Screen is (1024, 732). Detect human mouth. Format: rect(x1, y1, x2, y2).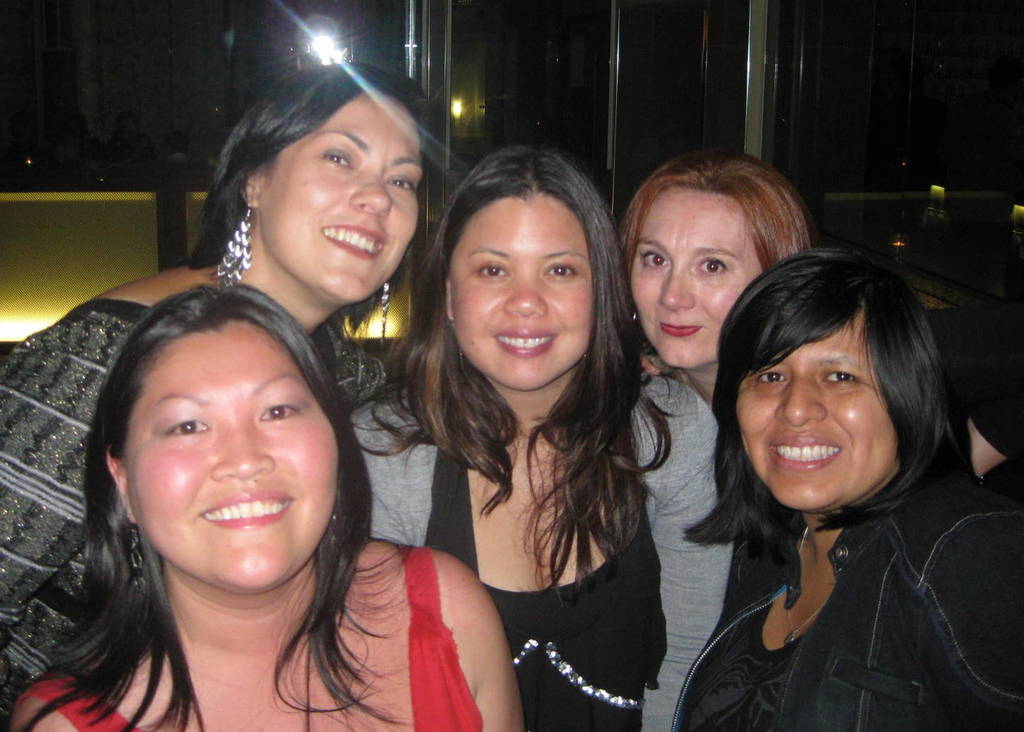
rect(192, 487, 300, 531).
